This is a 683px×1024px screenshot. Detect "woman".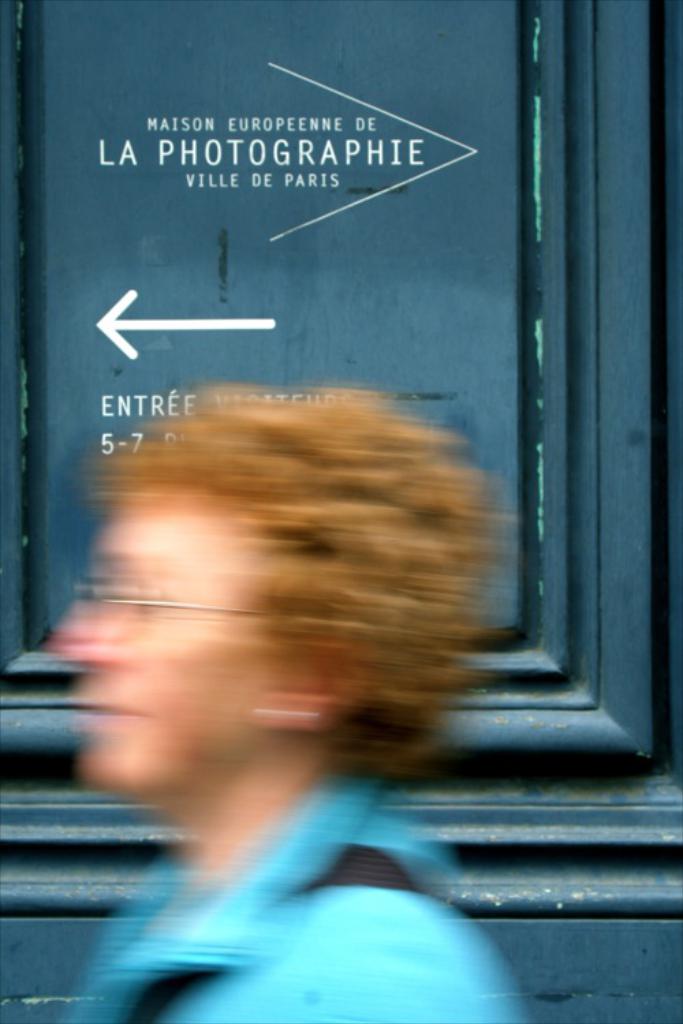
box=[44, 386, 523, 1023].
